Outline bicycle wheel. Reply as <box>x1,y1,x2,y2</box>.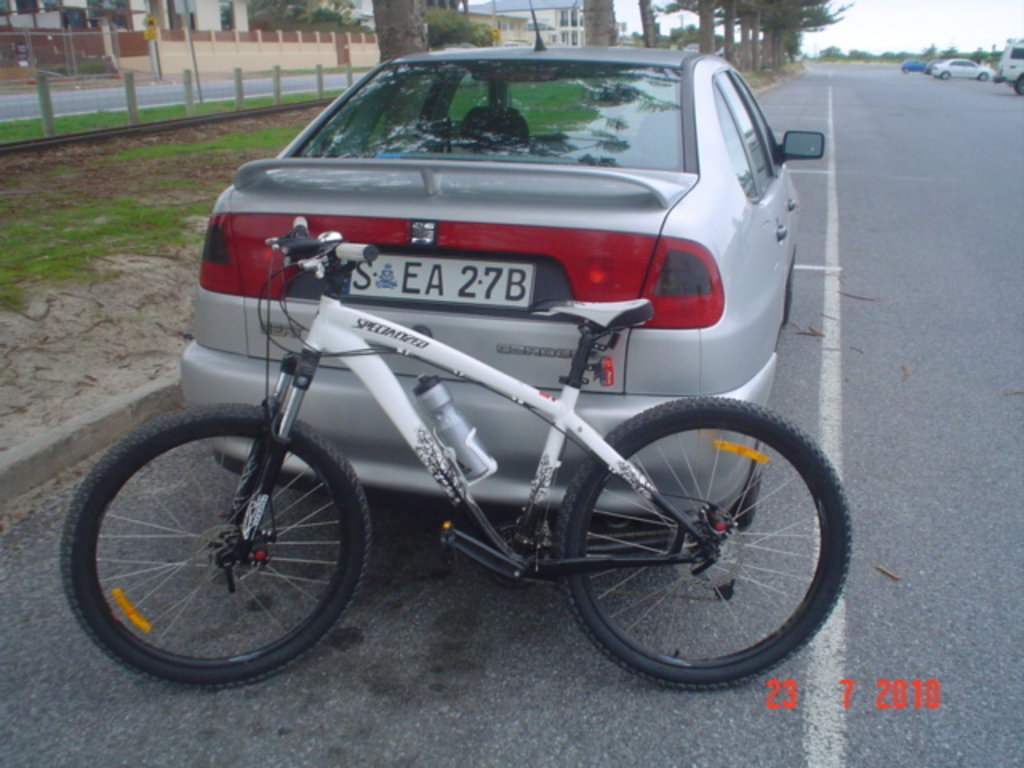
<box>61,400,371,690</box>.
